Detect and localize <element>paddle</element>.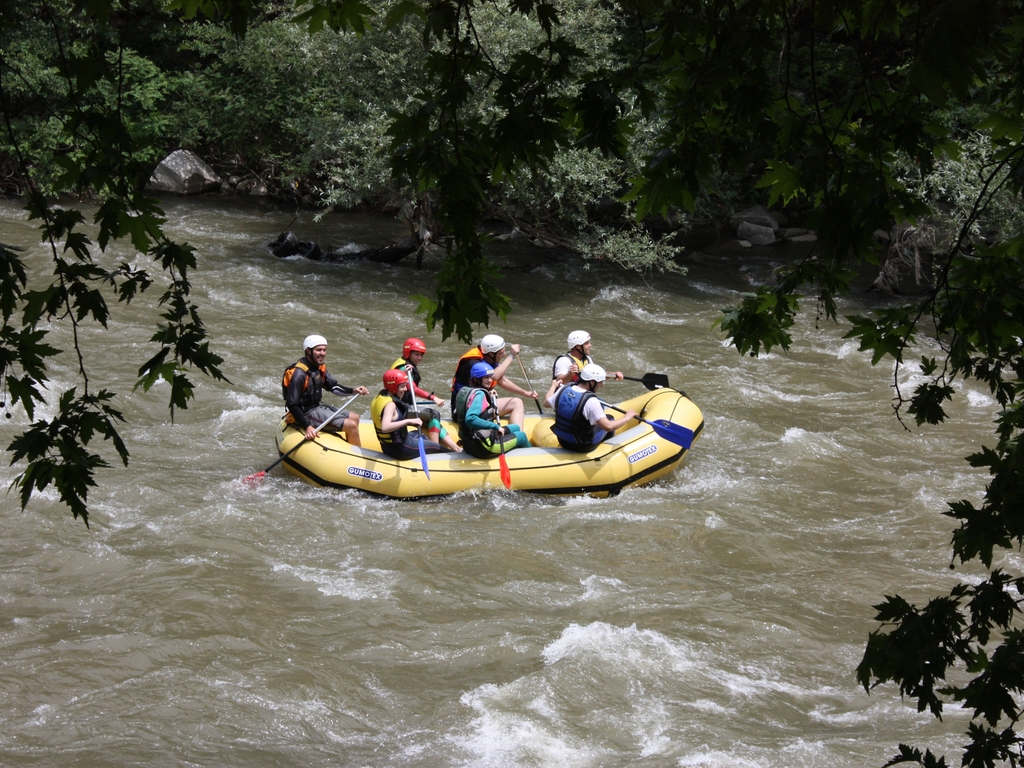
Localized at detection(493, 392, 510, 486).
